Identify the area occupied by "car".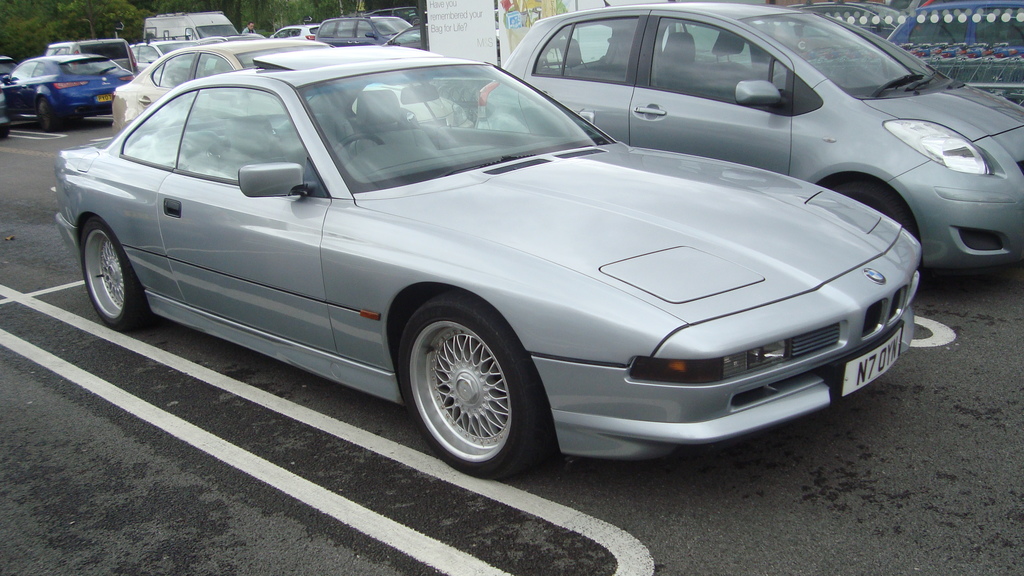
Area: 781:1:916:46.
